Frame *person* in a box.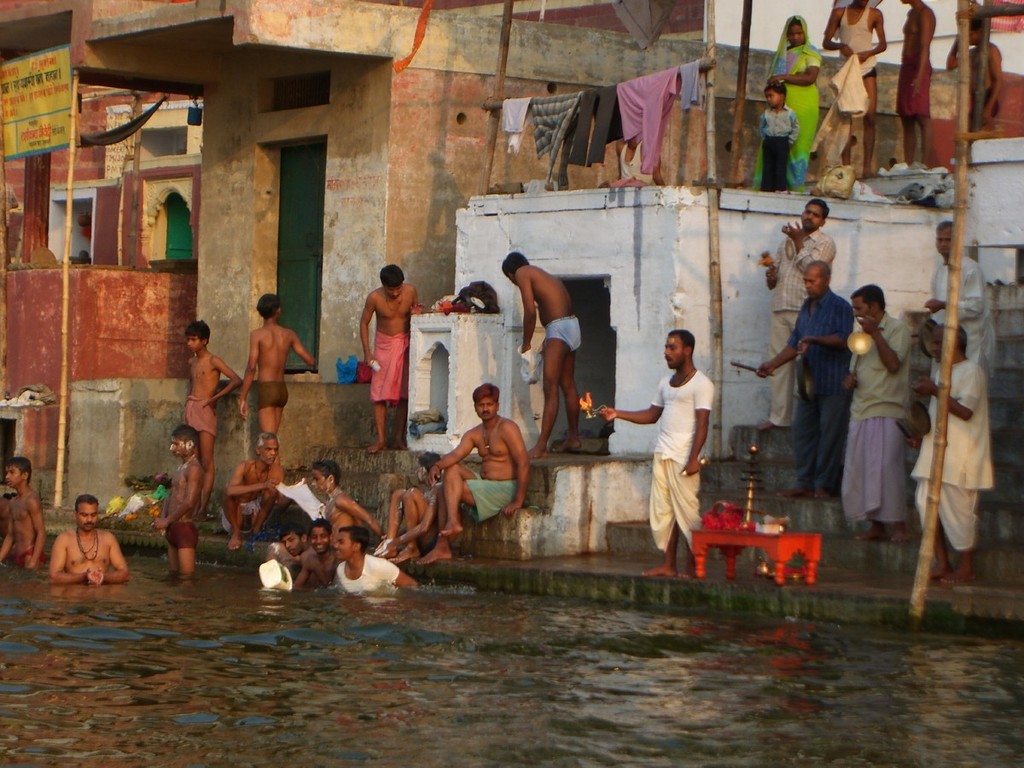
957:4:999:148.
